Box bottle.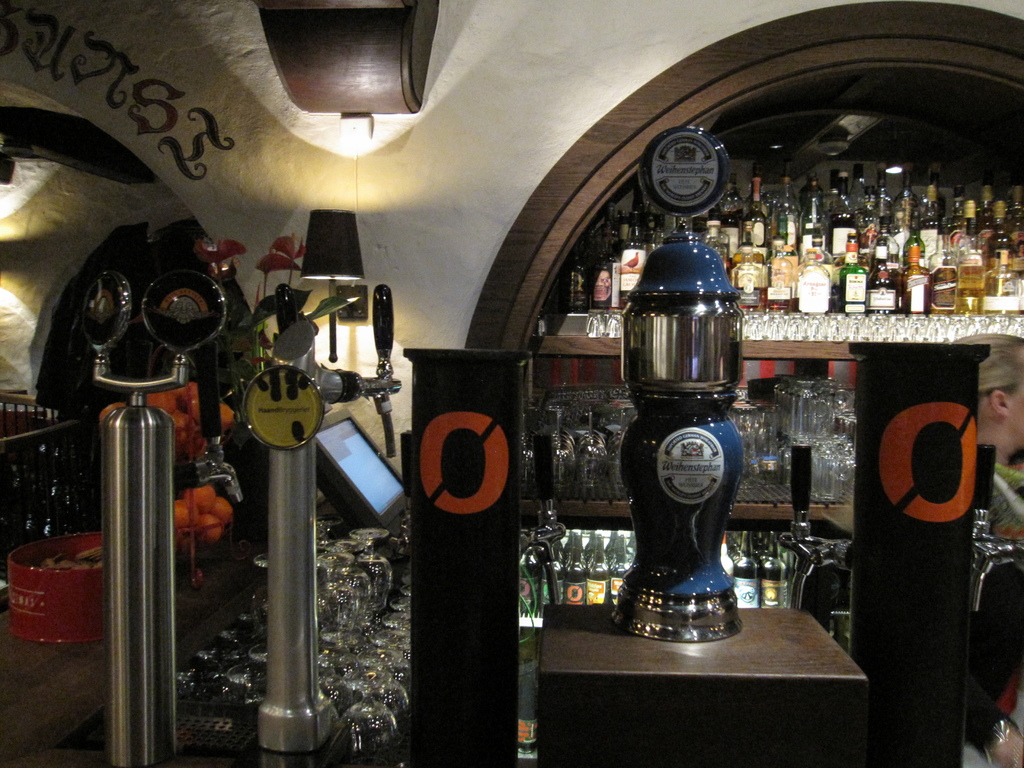
<bbox>707, 218, 728, 273</bbox>.
